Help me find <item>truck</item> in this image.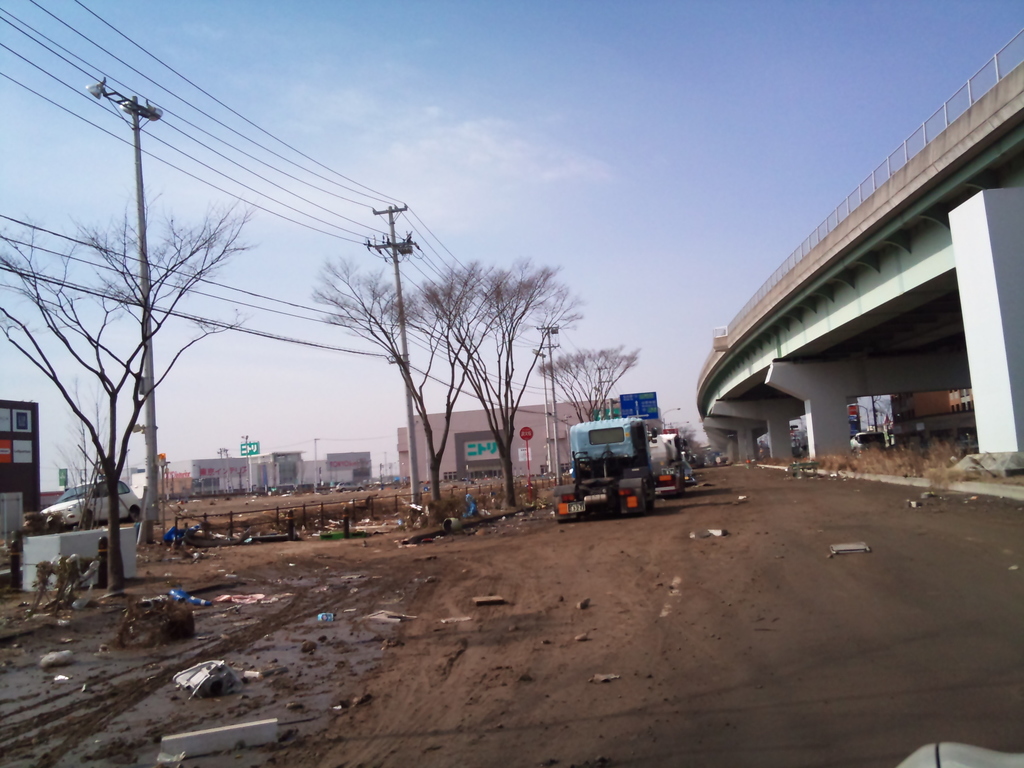
Found it: left=566, top=414, right=678, bottom=529.
